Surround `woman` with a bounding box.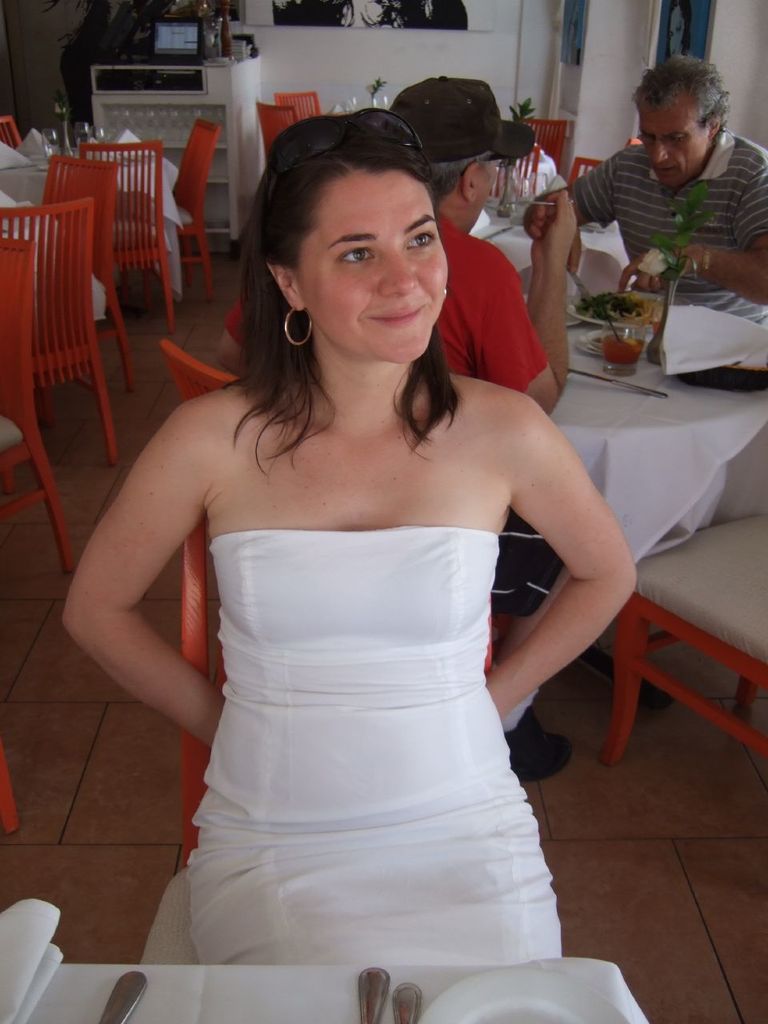
(114,127,634,1004).
